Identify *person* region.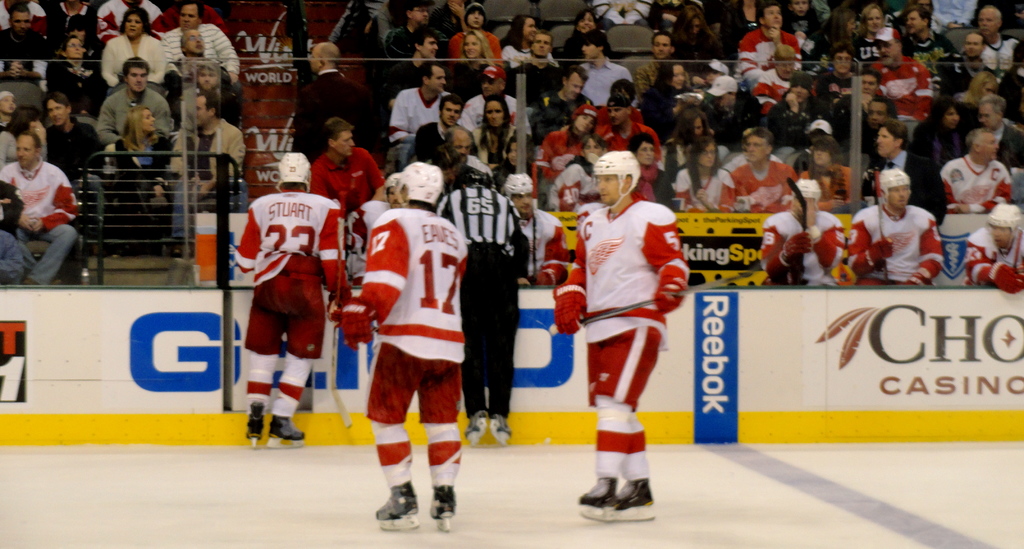
Region: pyautogui.locateOnScreen(856, 4, 900, 61).
